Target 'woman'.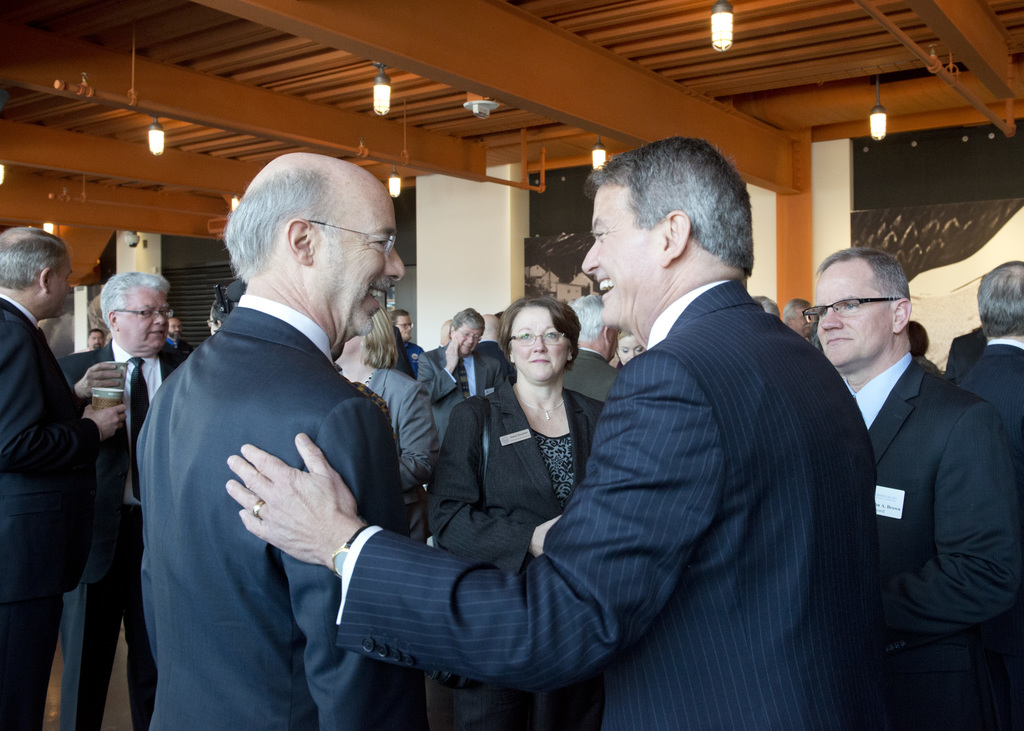
Target region: {"left": 330, "top": 303, "right": 439, "bottom": 530}.
